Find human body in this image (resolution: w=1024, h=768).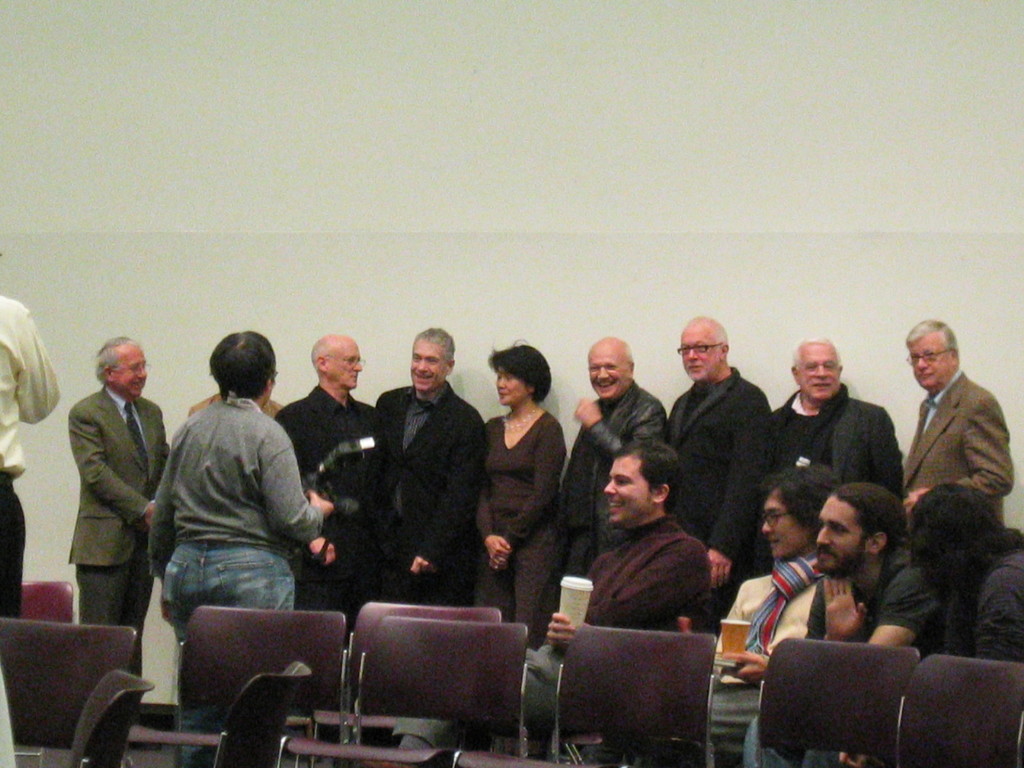
select_region(903, 383, 1023, 526).
